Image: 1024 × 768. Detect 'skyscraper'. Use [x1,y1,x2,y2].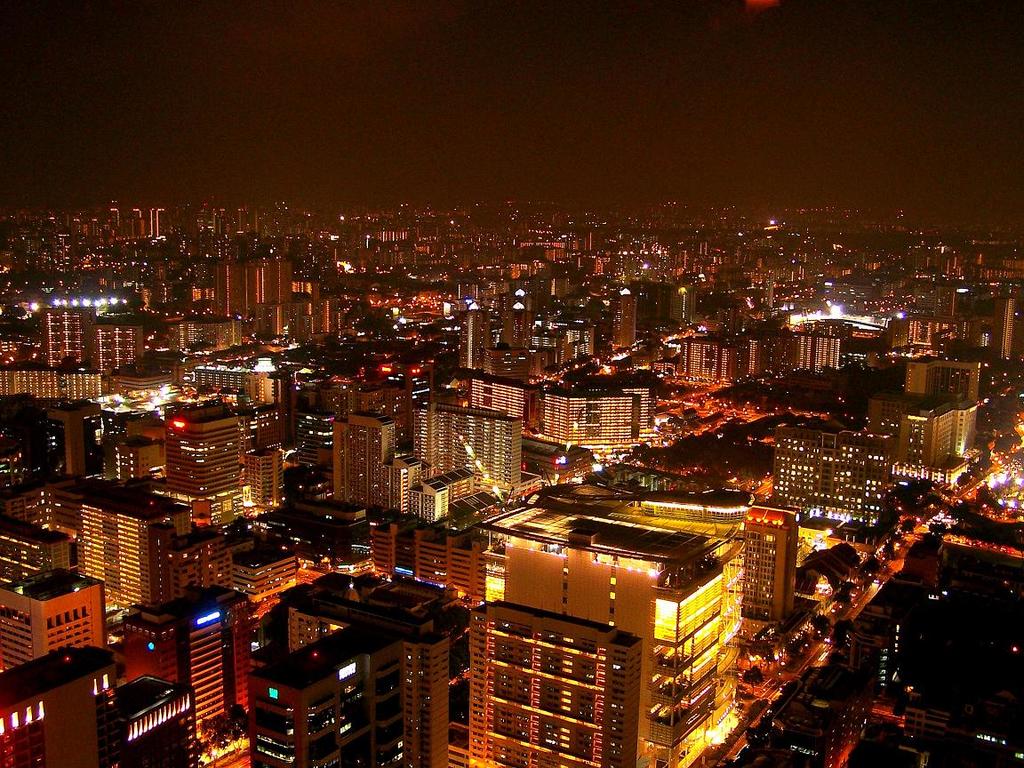
[463,312,490,364].
